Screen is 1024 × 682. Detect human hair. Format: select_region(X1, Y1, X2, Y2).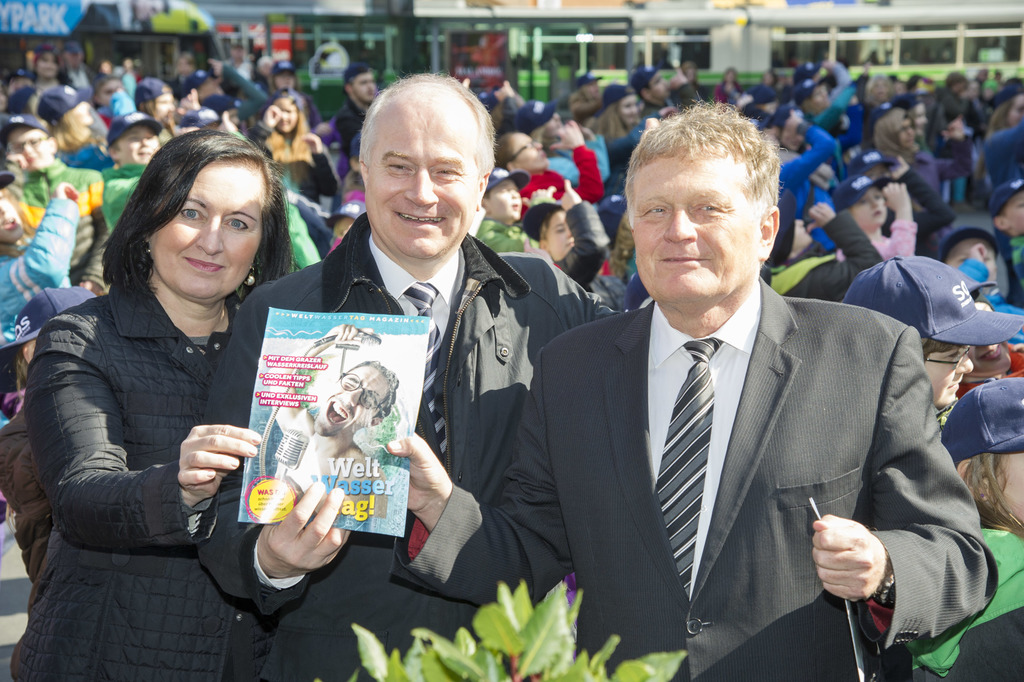
select_region(917, 337, 976, 372).
